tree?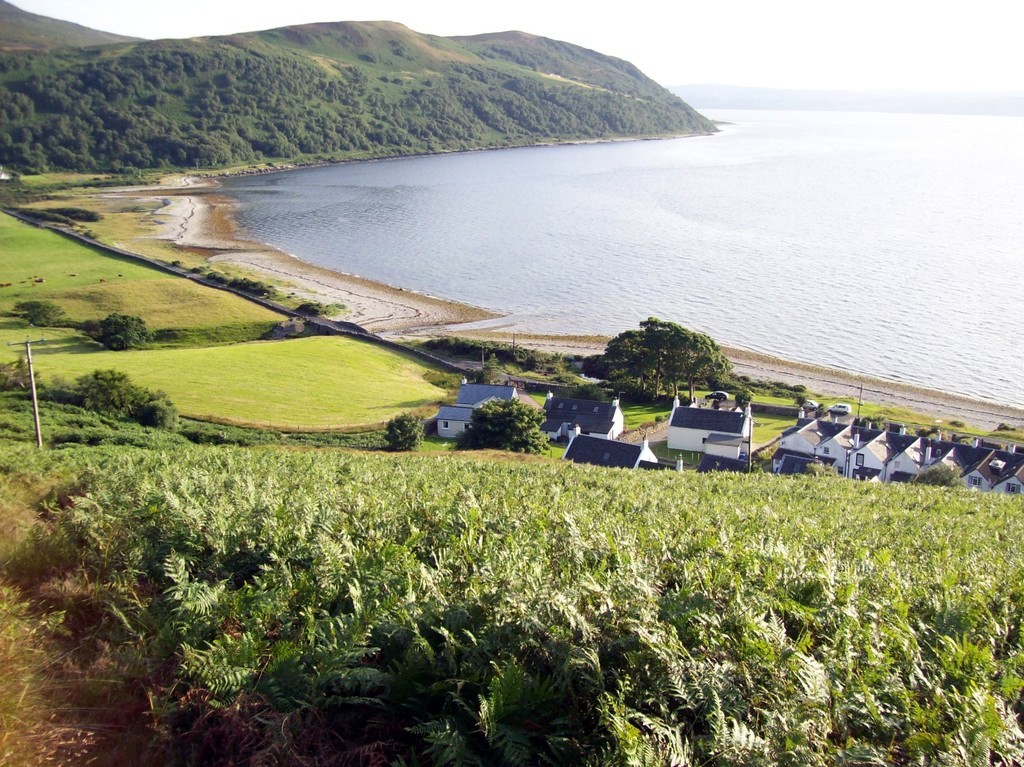
606/308/723/389
